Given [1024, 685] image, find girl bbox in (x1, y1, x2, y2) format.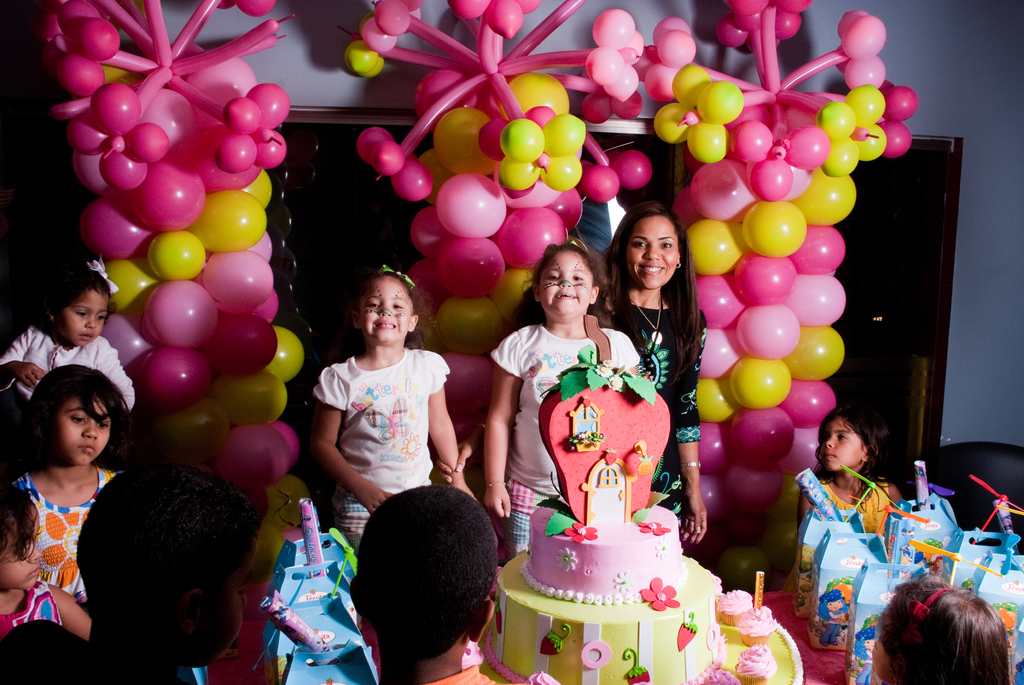
(308, 263, 476, 561).
